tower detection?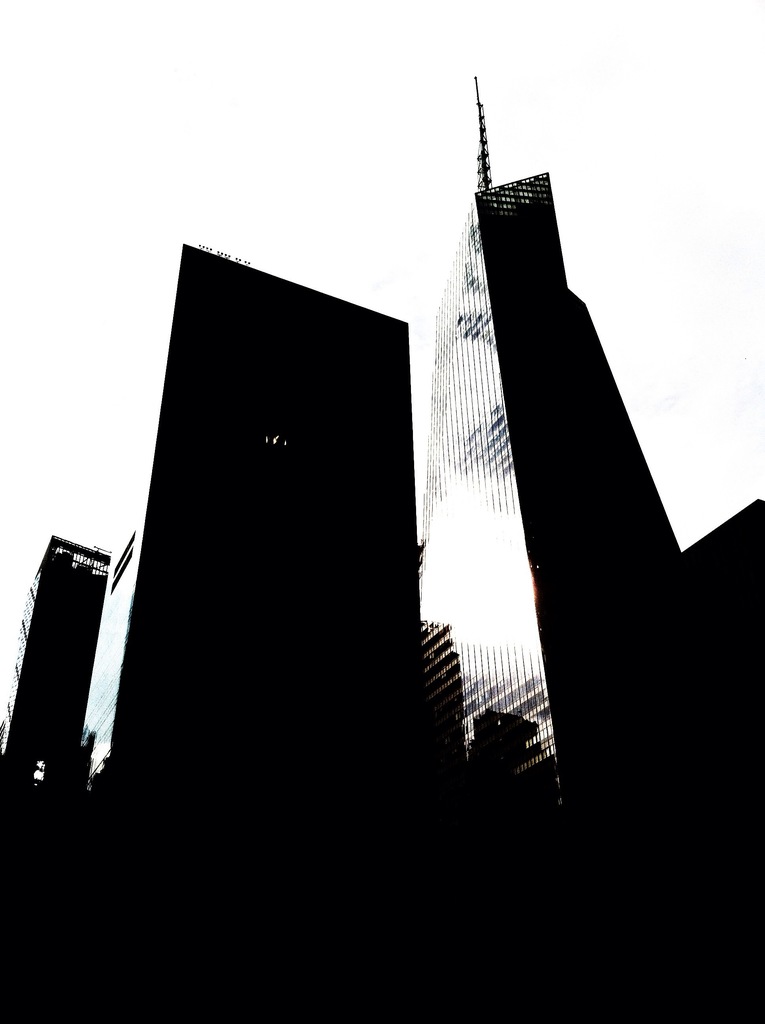
detection(0, 535, 113, 827)
